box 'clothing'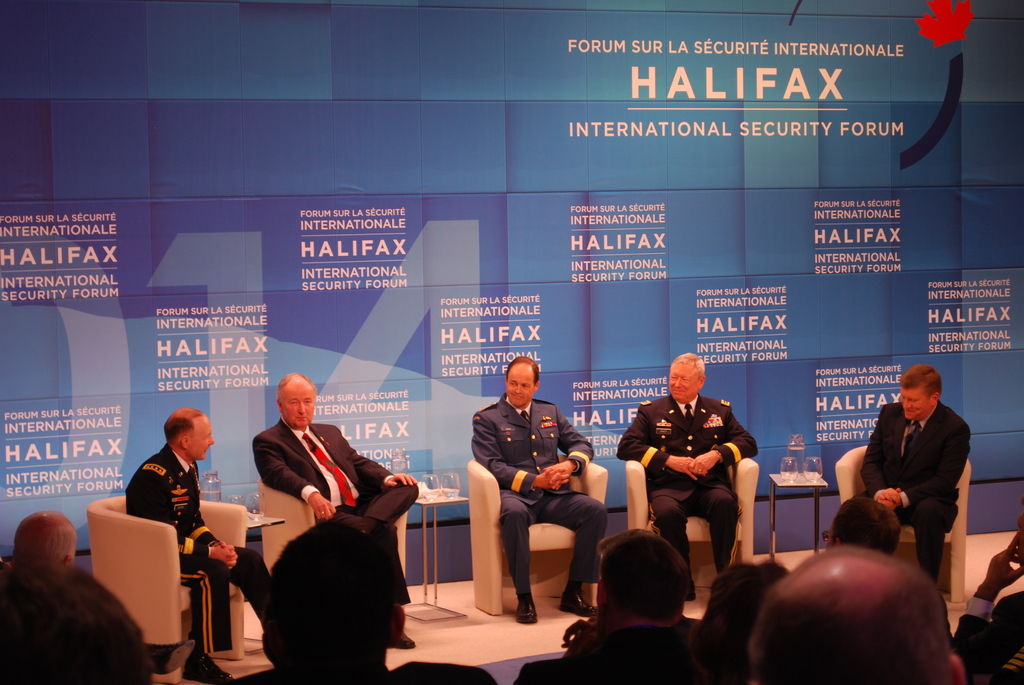
l=967, t=514, r=1023, b=631
